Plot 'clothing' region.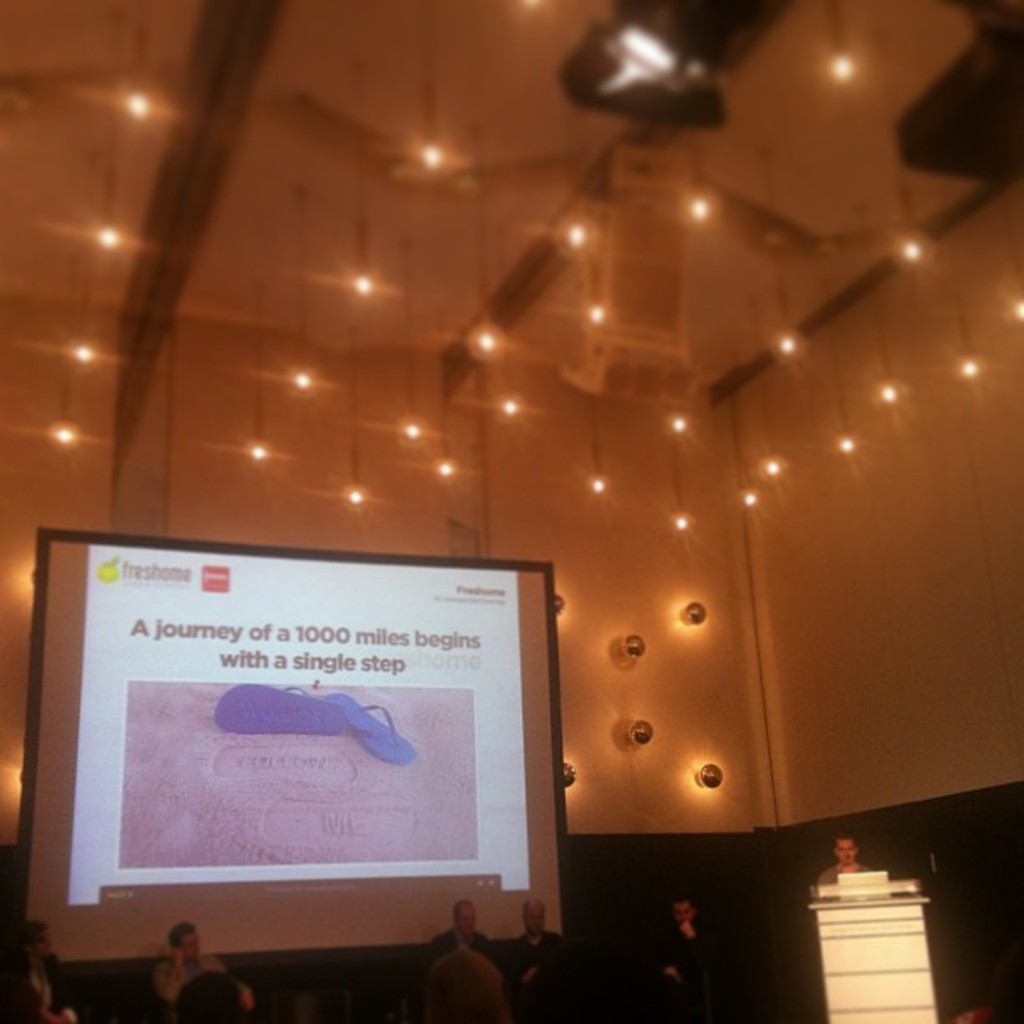
Plotted at <region>423, 924, 490, 967</region>.
